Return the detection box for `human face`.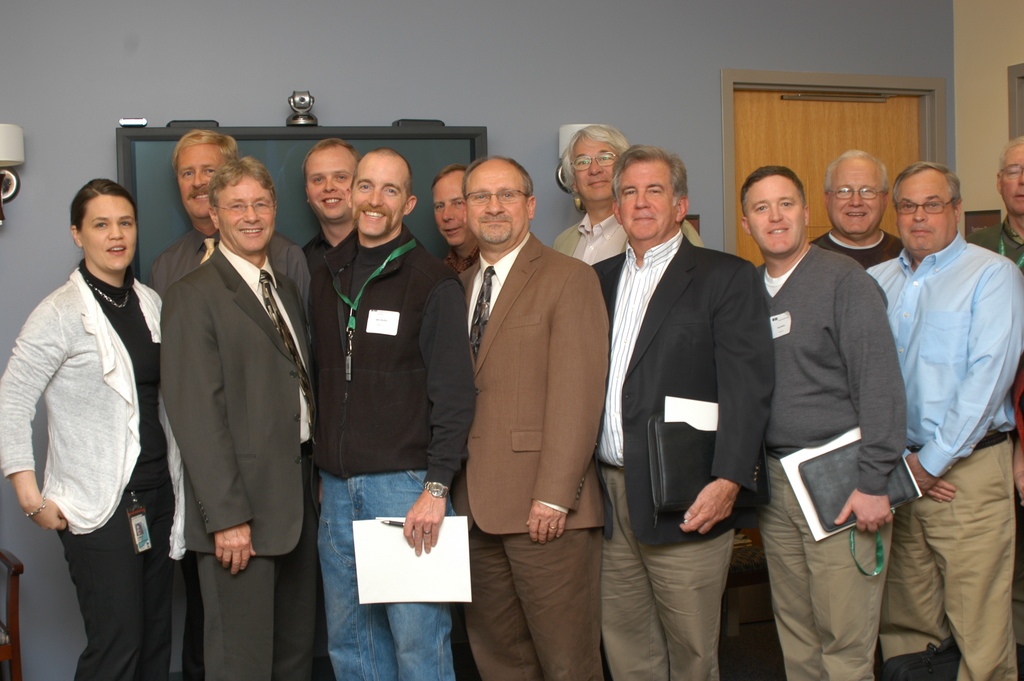
region(828, 158, 881, 230).
